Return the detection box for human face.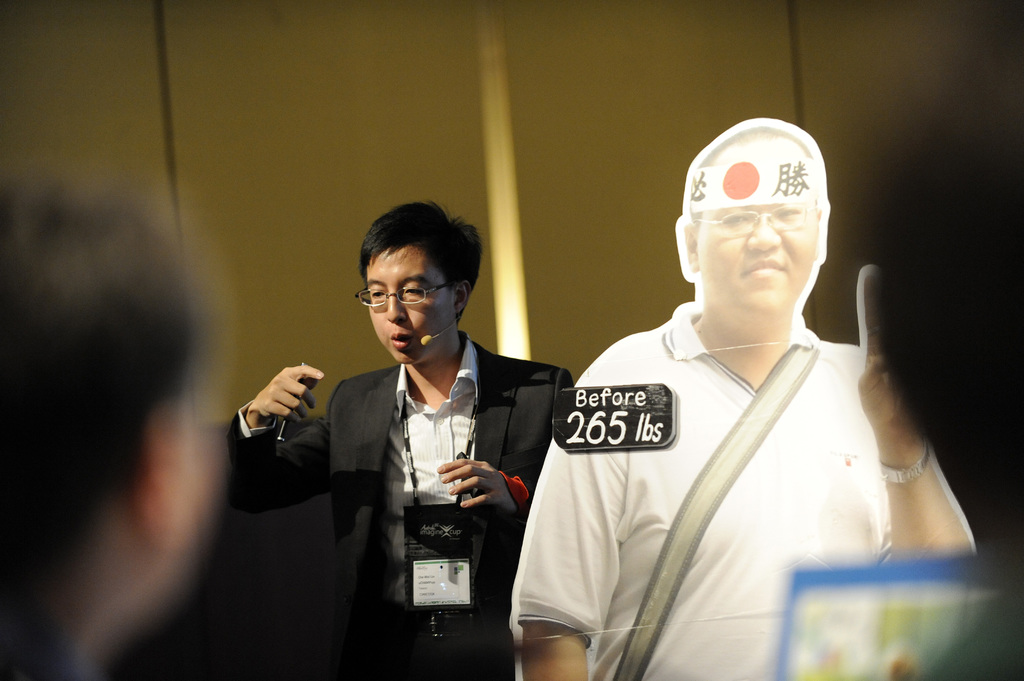
<bbox>368, 246, 455, 373</bbox>.
